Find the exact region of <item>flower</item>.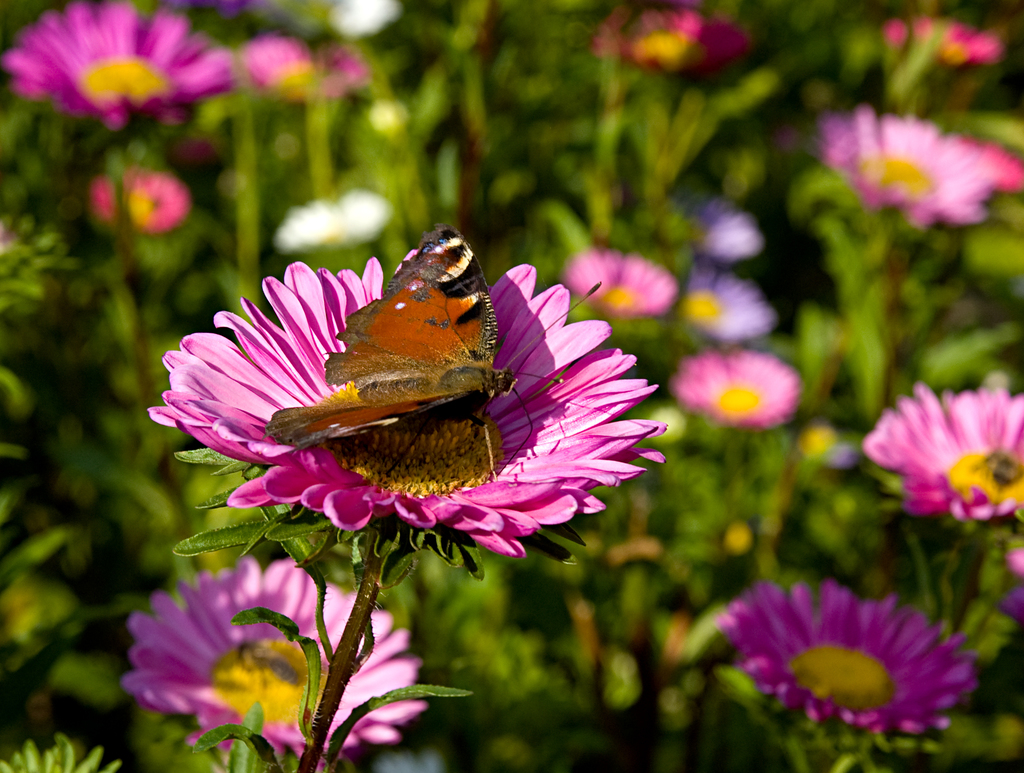
Exact region: 280:182:393:253.
